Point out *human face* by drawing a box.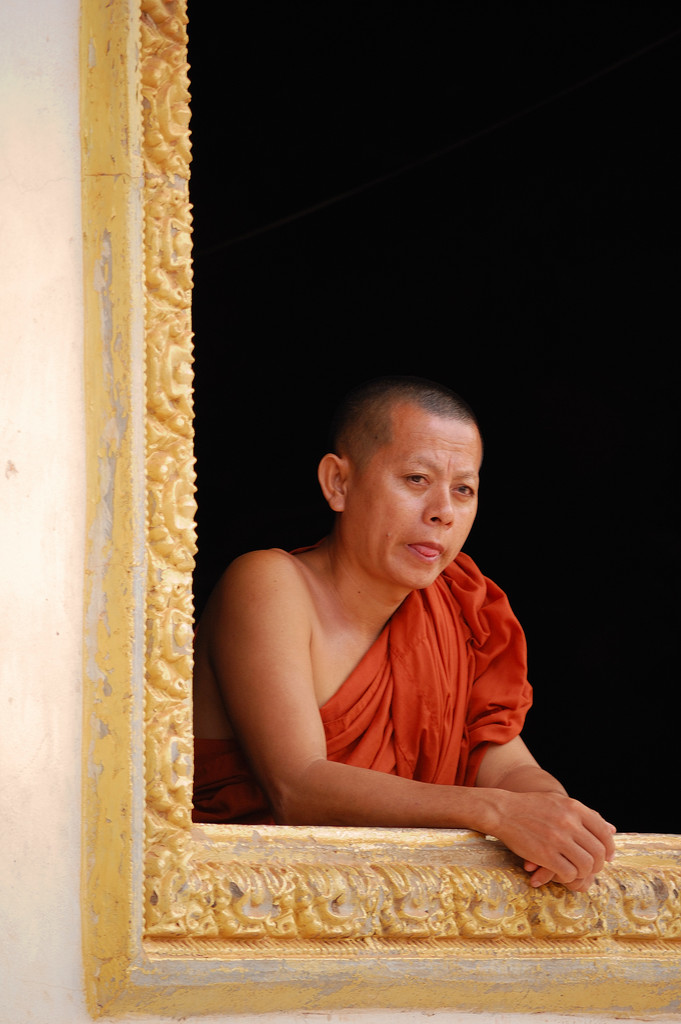
pyautogui.locateOnScreen(346, 413, 478, 588).
